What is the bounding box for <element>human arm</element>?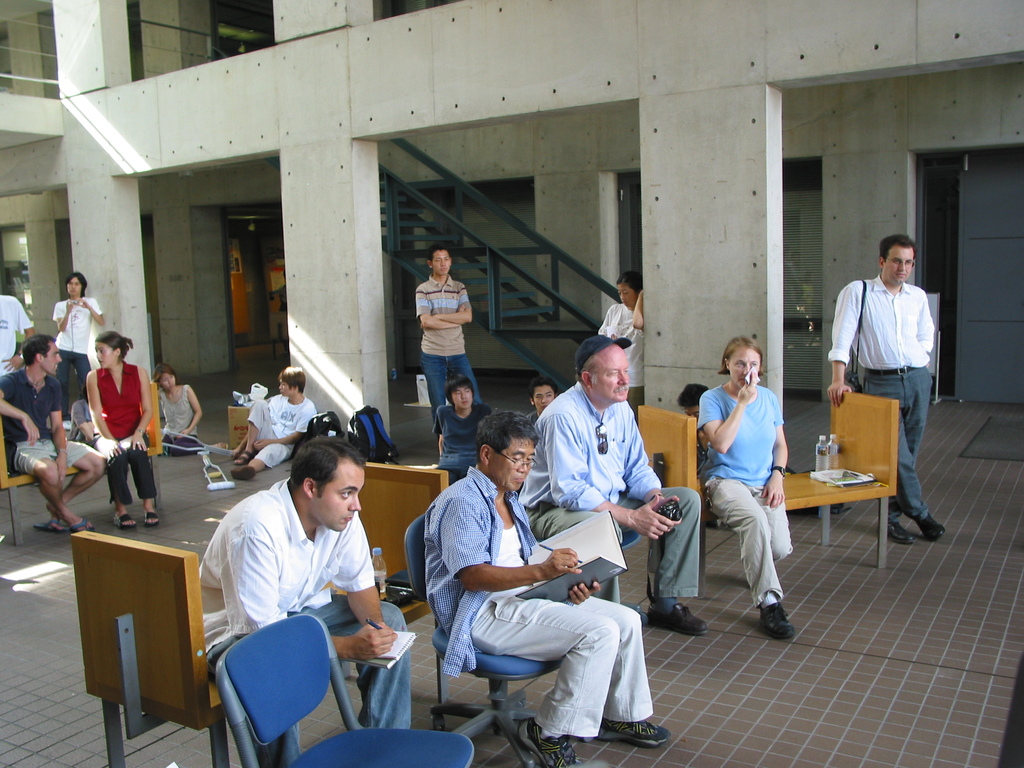
[627, 289, 647, 331].
